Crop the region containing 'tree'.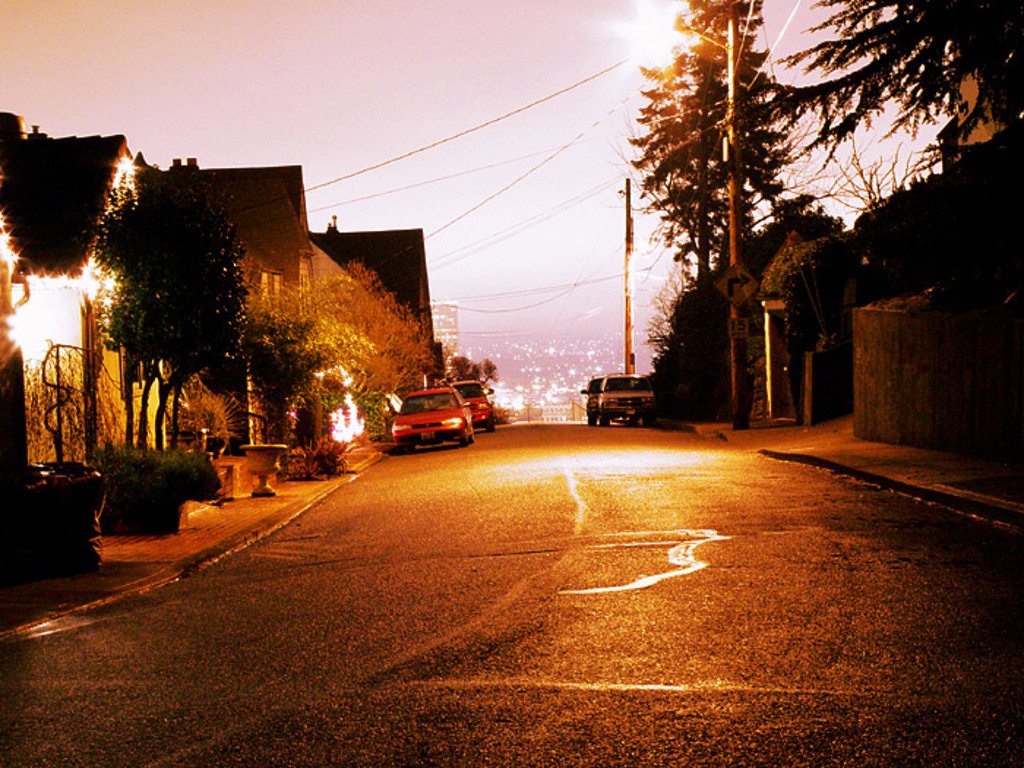
Crop region: select_region(771, 211, 1023, 358).
